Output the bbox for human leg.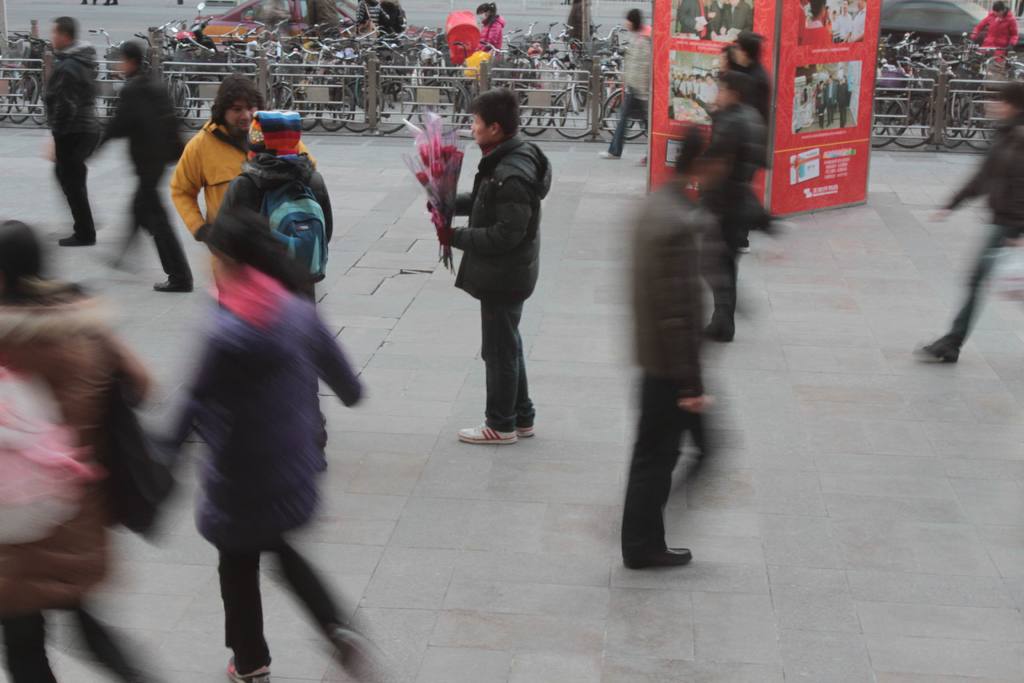
bbox=[155, 175, 200, 299].
